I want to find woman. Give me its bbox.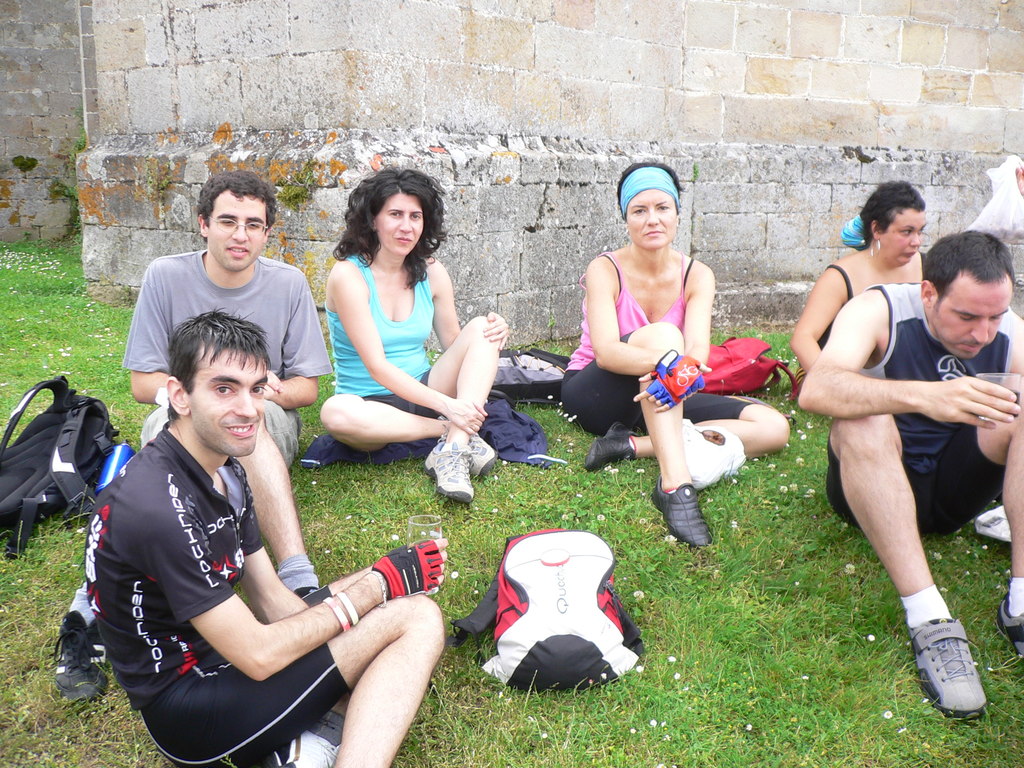
<region>562, 160, 794, 549</region>.
